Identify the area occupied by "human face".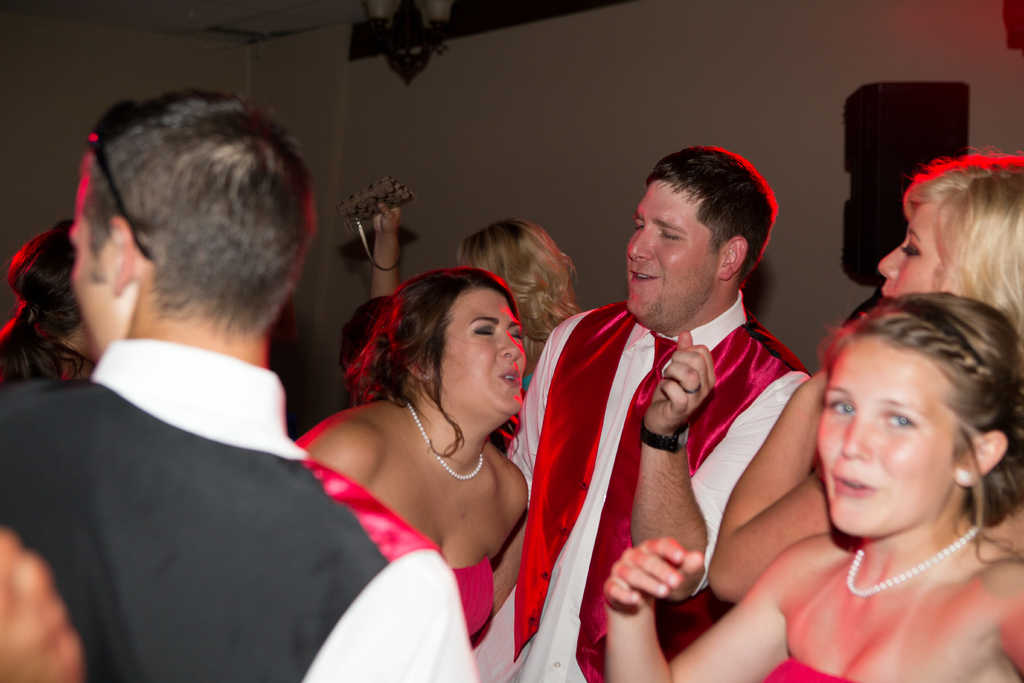
Area: bbox=(626, 179, 723, 328).
